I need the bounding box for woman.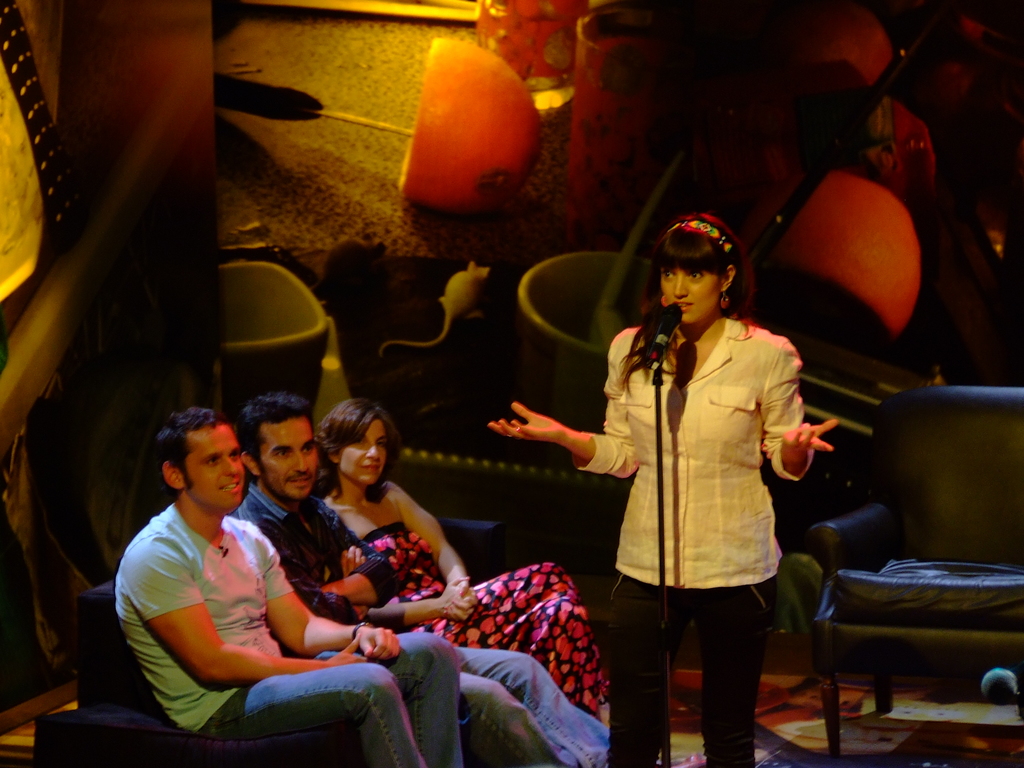
Here it is: (left=317, top=397, right=614, bottom=732).
